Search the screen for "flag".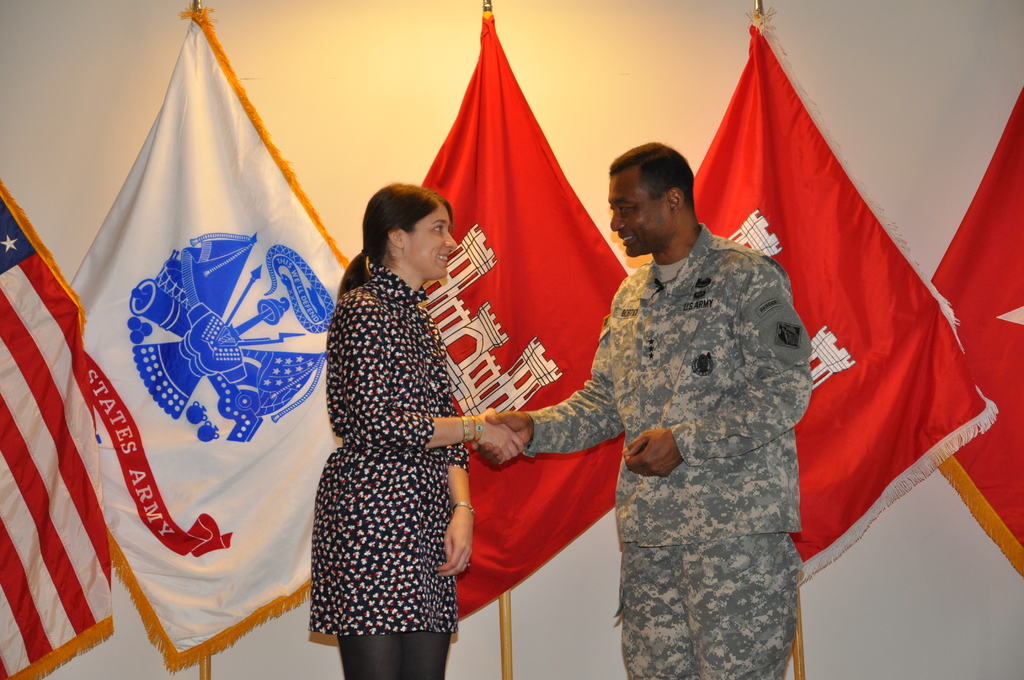
Found at 919 69 1023 581.
